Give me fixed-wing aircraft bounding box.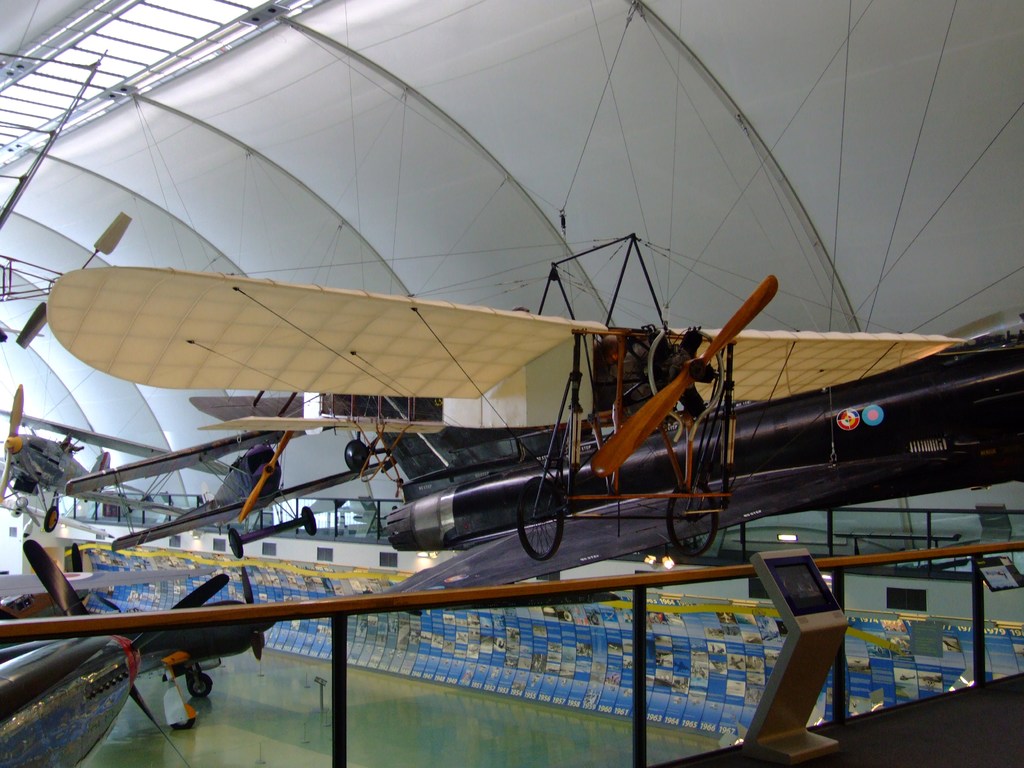
(0, 382, 207, 526).
